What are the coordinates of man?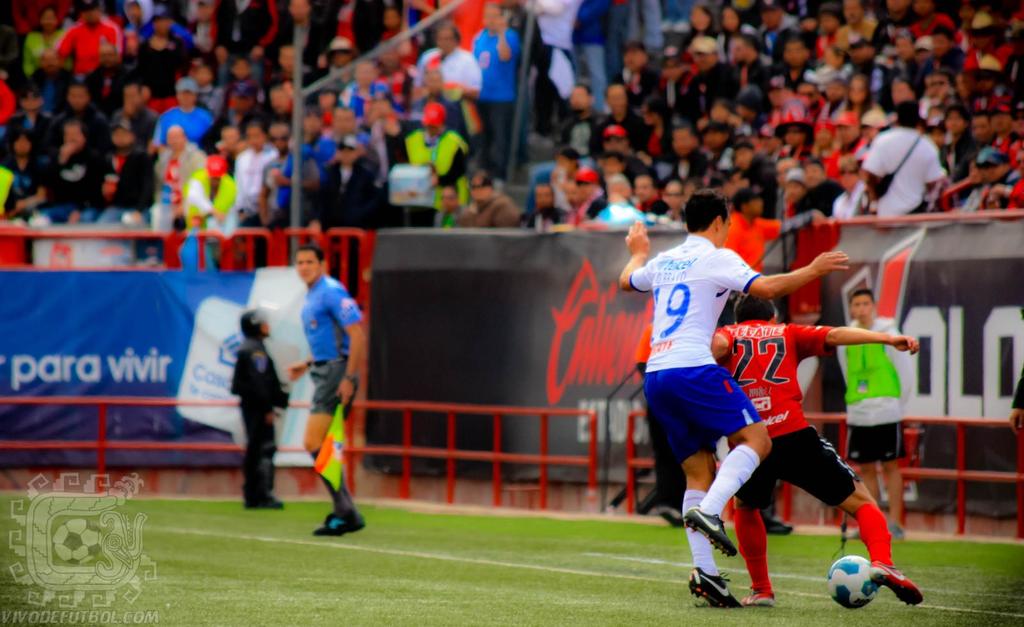
region(266, 240, 360, 527).
